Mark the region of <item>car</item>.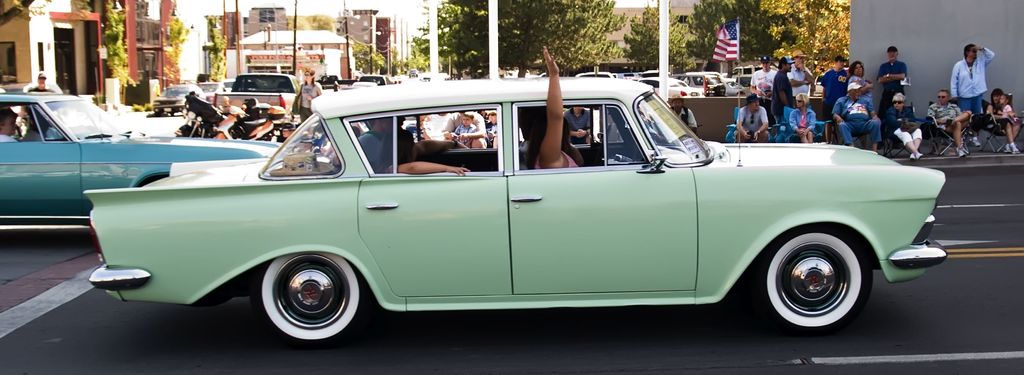
Region: (199,83,229,105).
